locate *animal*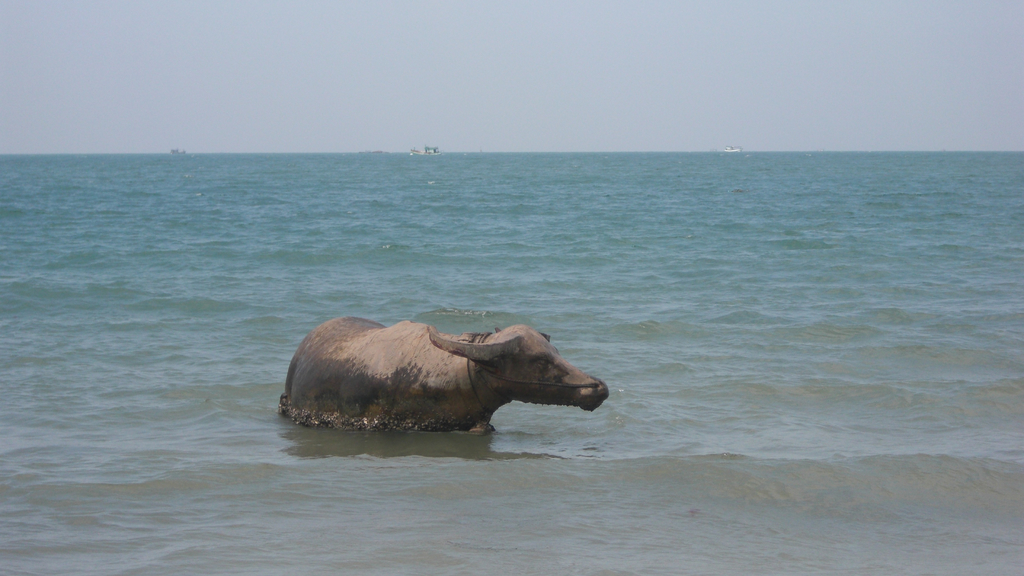
detection(280, 305, 628, 444)
